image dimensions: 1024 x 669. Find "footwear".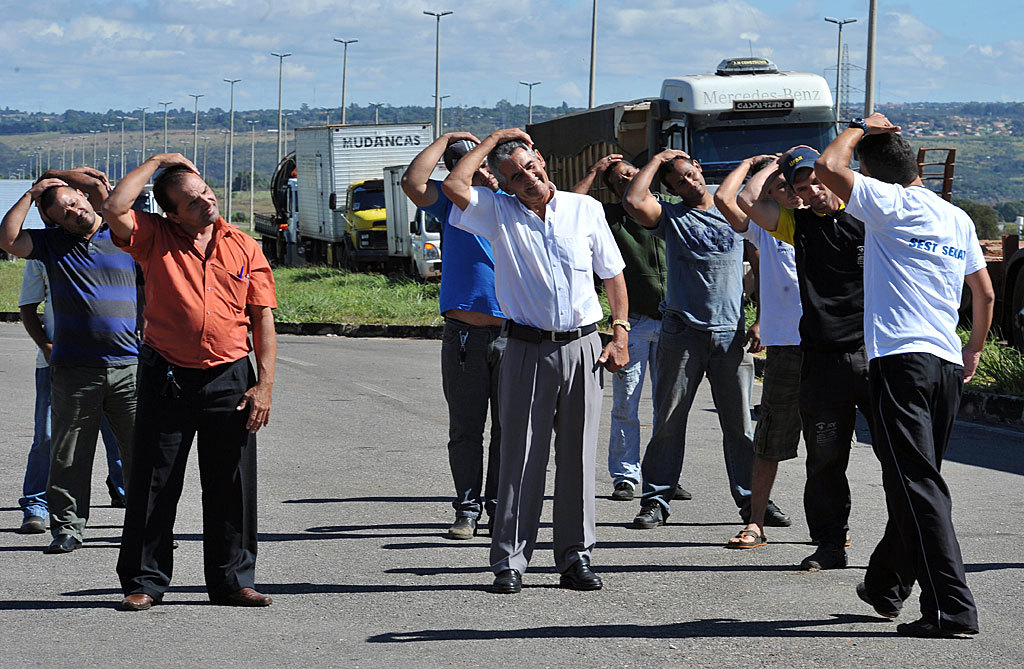
box=[110, 494, 133, 509].
